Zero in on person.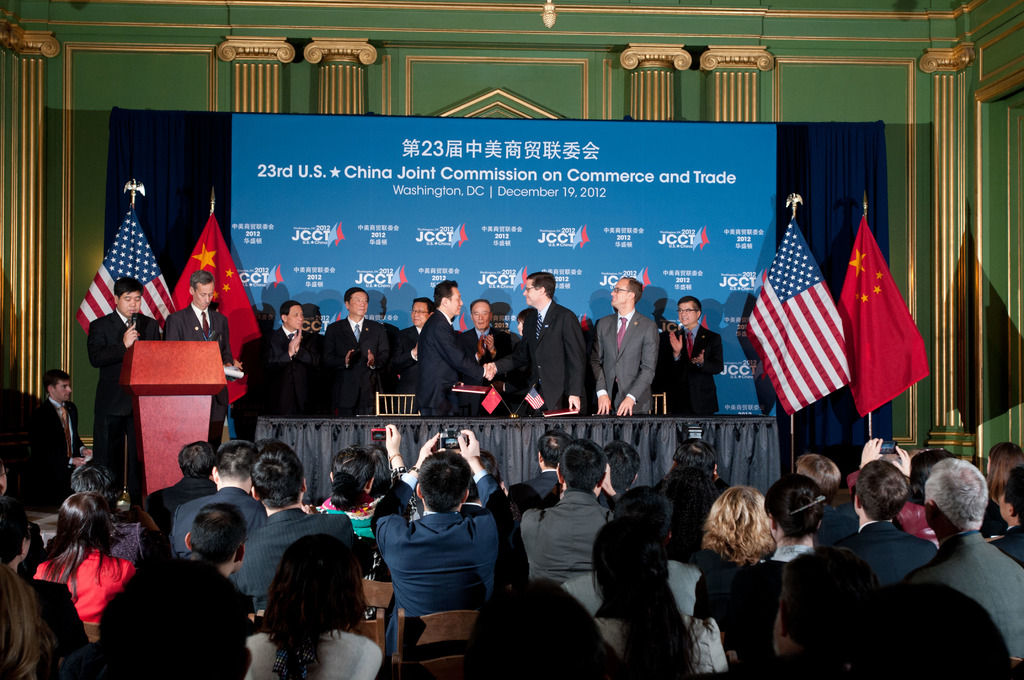
Zeroed in: rect(416, 281, 484, 411).
